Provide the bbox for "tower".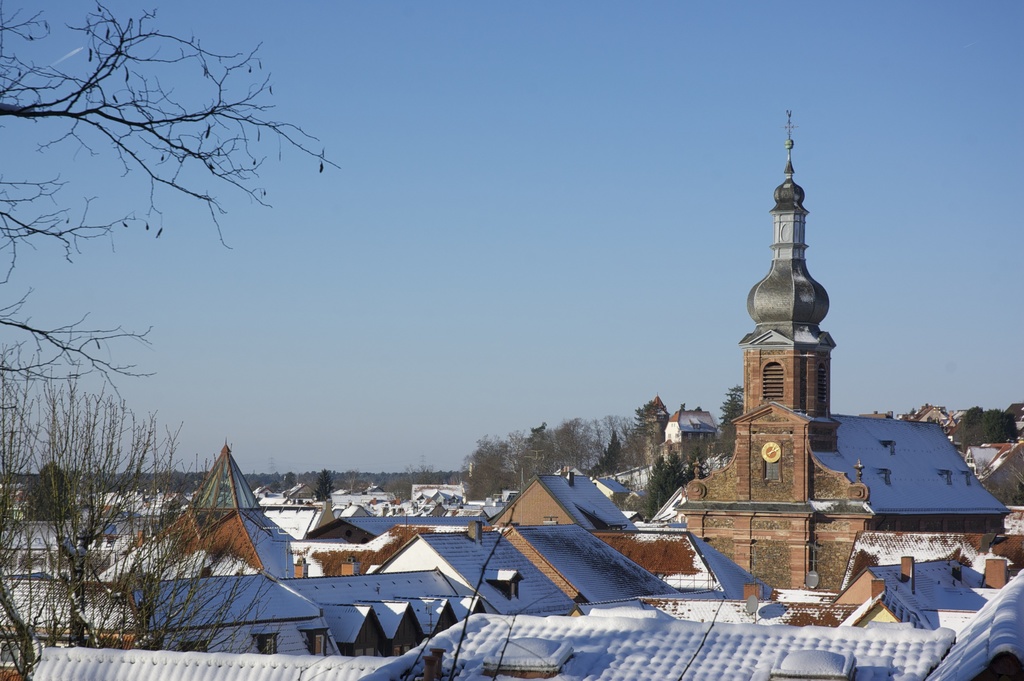
[left=171, top=431, right=301, bottom=582].
